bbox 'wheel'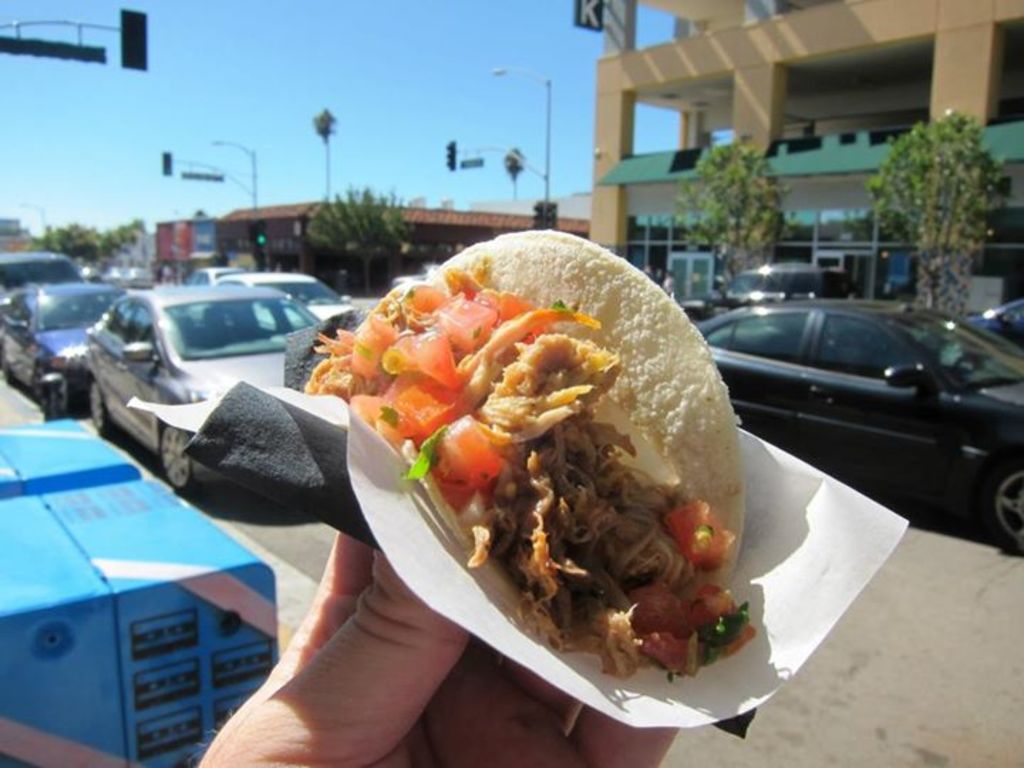
<bbox>162, 422, 193, 486</bbox>
